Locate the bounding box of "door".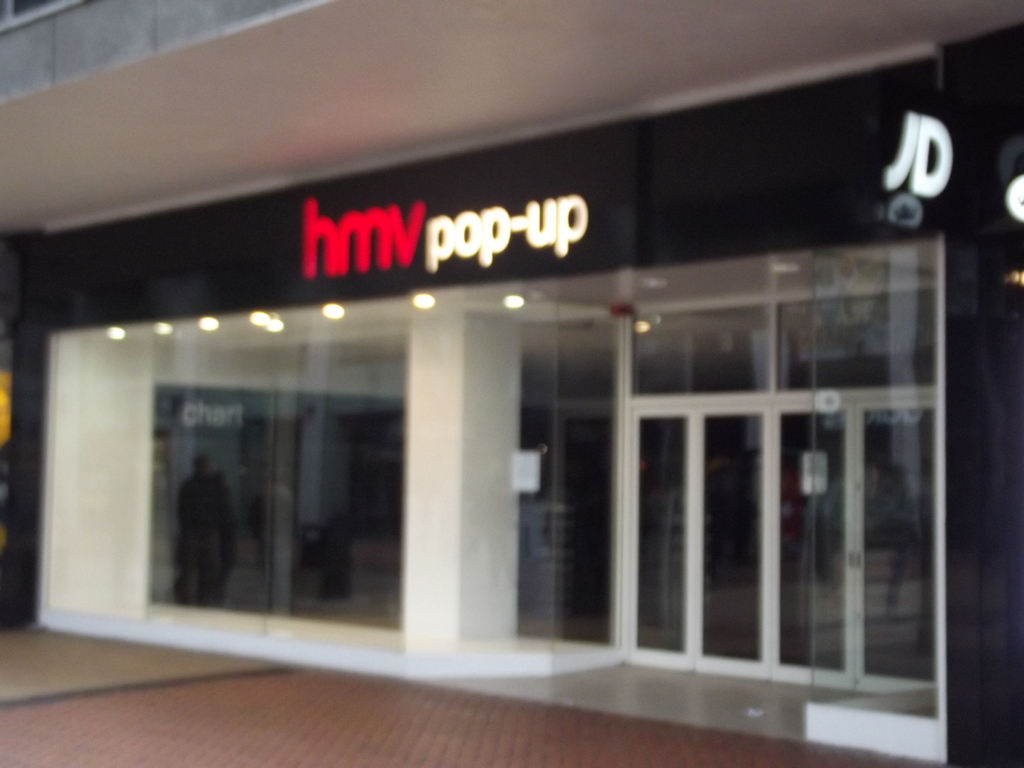
Bounding box: l=771, t=400, r=934, b=678.
